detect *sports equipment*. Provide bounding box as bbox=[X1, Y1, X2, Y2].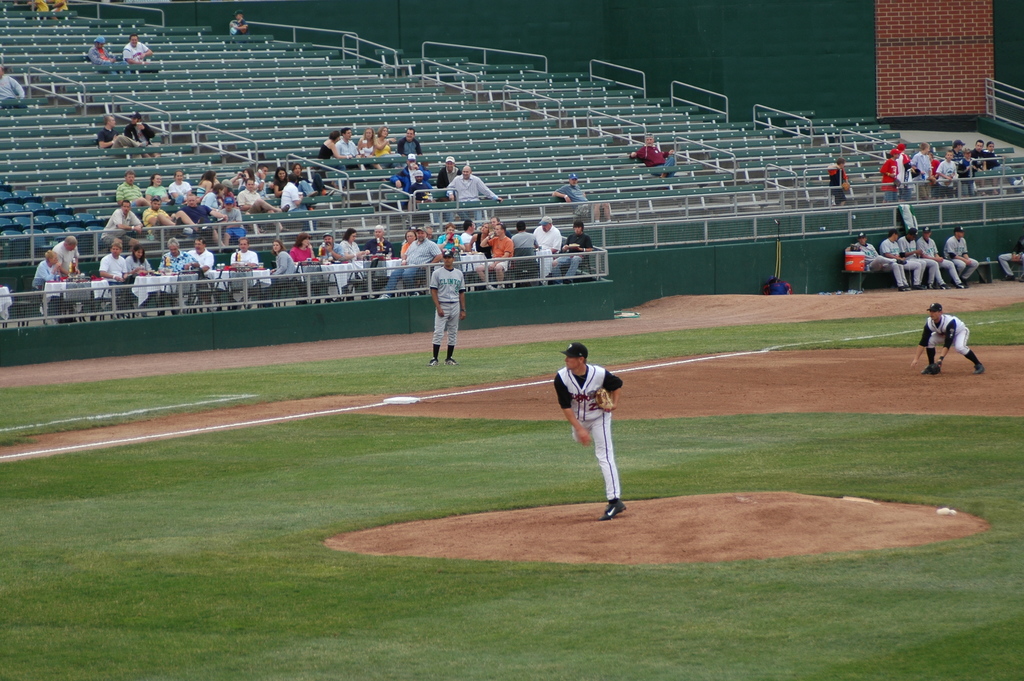
bbox=[598, 502, 630, 523].
